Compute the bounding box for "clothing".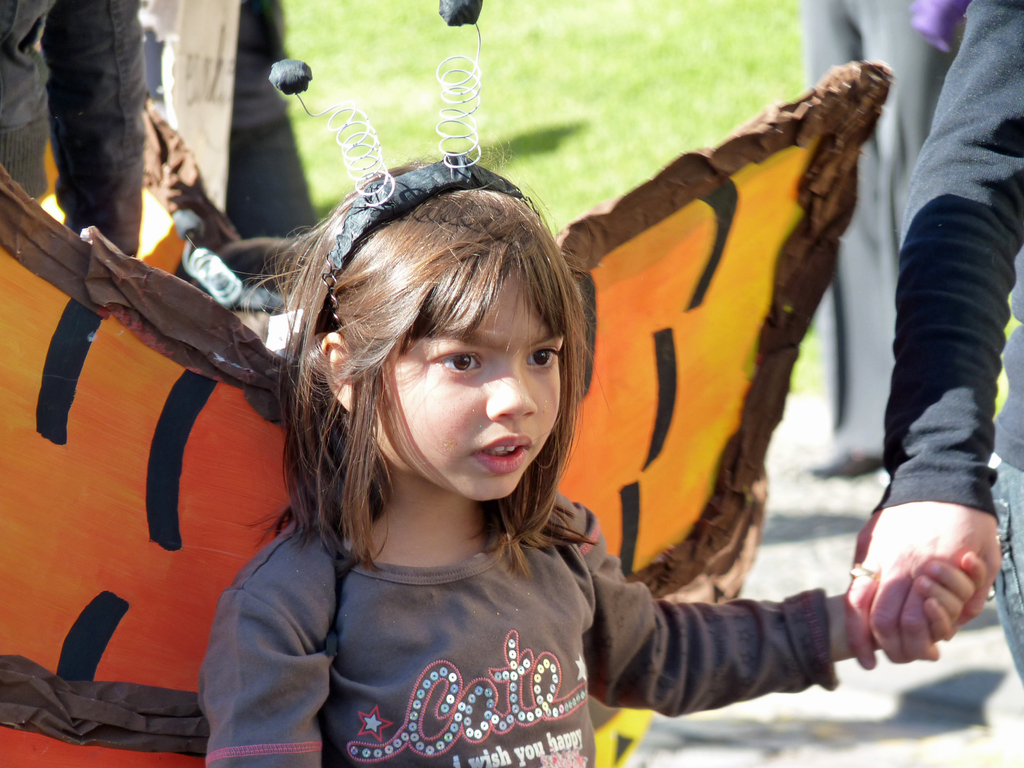
x1=141 y1=0 x2=318 y2=241.
